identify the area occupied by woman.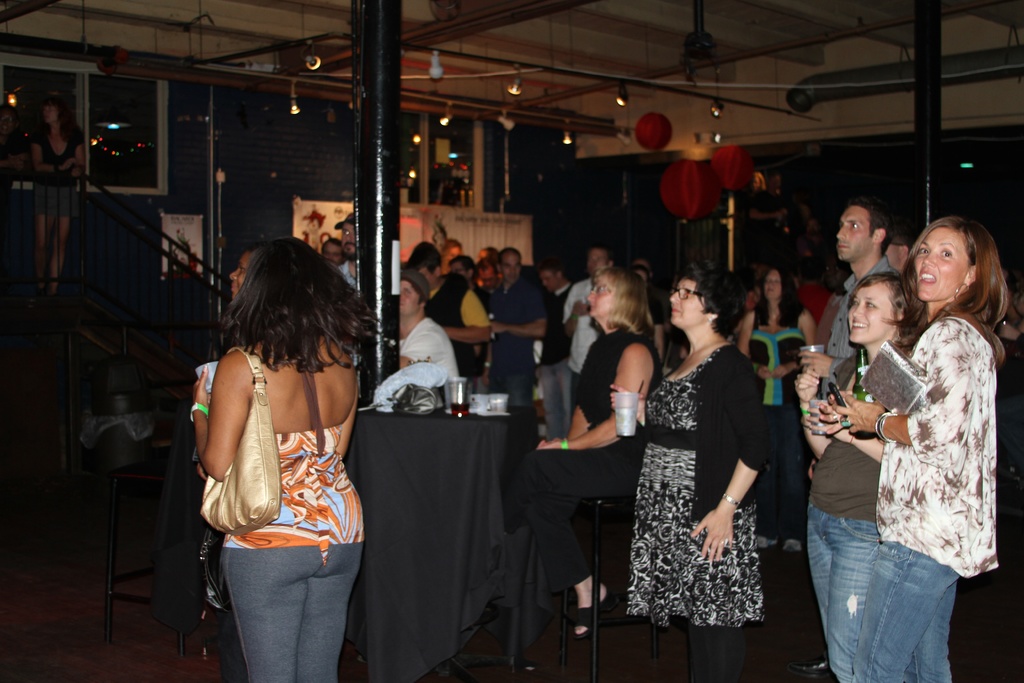
Area: pyautogui.locateOnScreen(184, 233, 380, 682).
